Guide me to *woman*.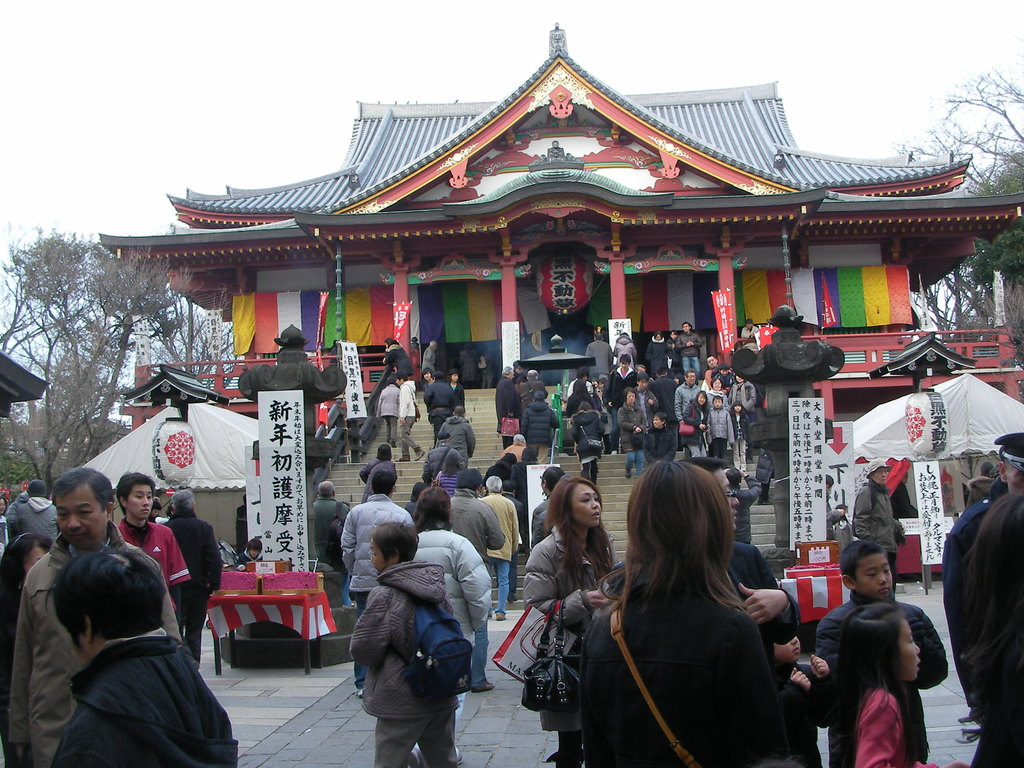
Guidance: x1=419 y1=364 x2=436 y2=395.
